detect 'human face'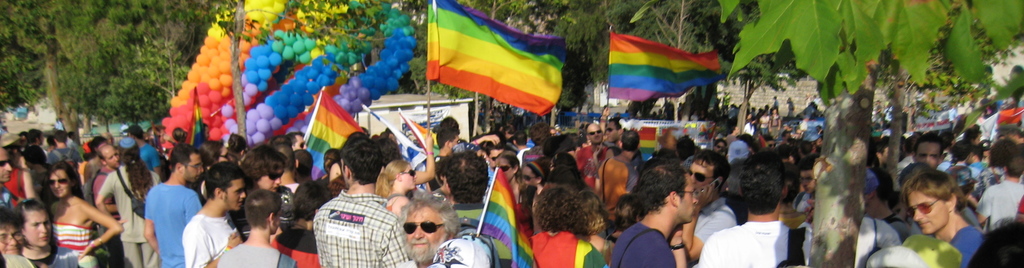
box(916, 146, 936, 167)
